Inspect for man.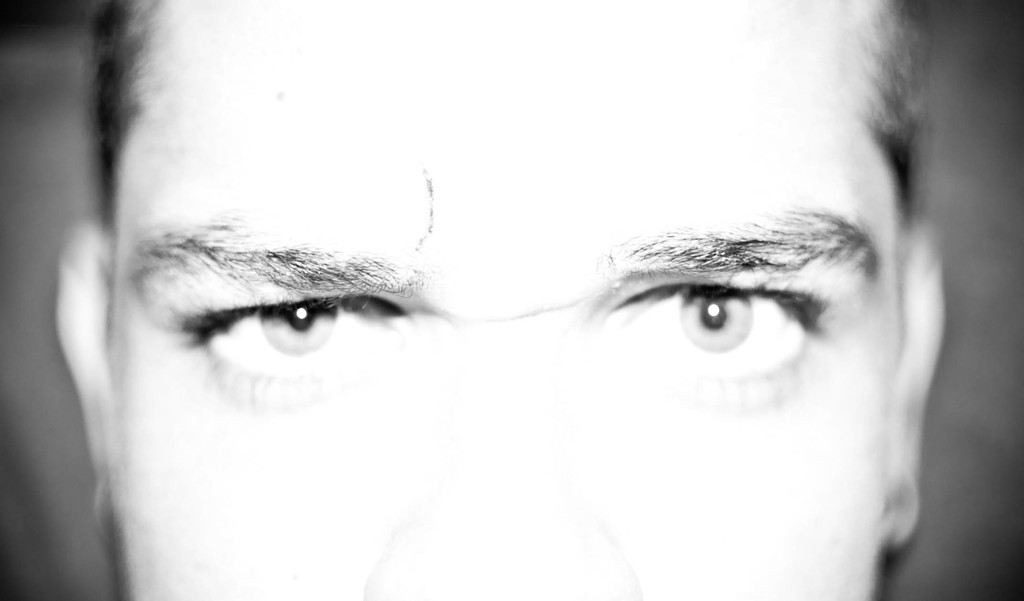
Inspection: <bbox>45, 25, 861, 595</bbox>.
